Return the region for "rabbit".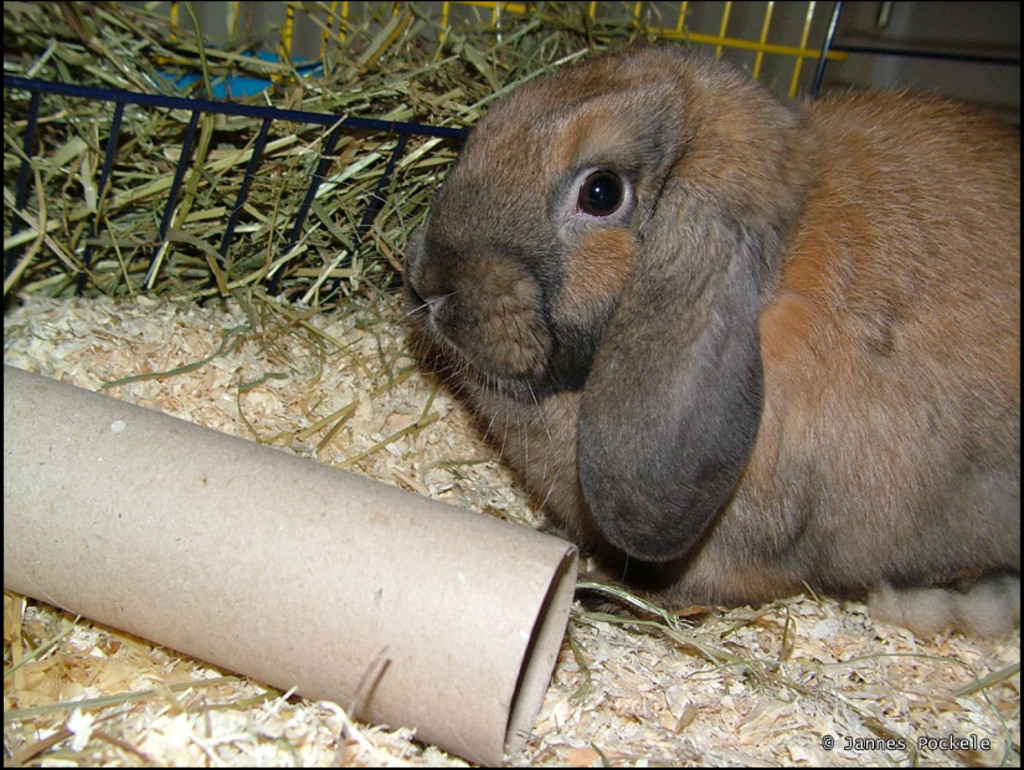
BBox(393, 31, 1023, 640).
